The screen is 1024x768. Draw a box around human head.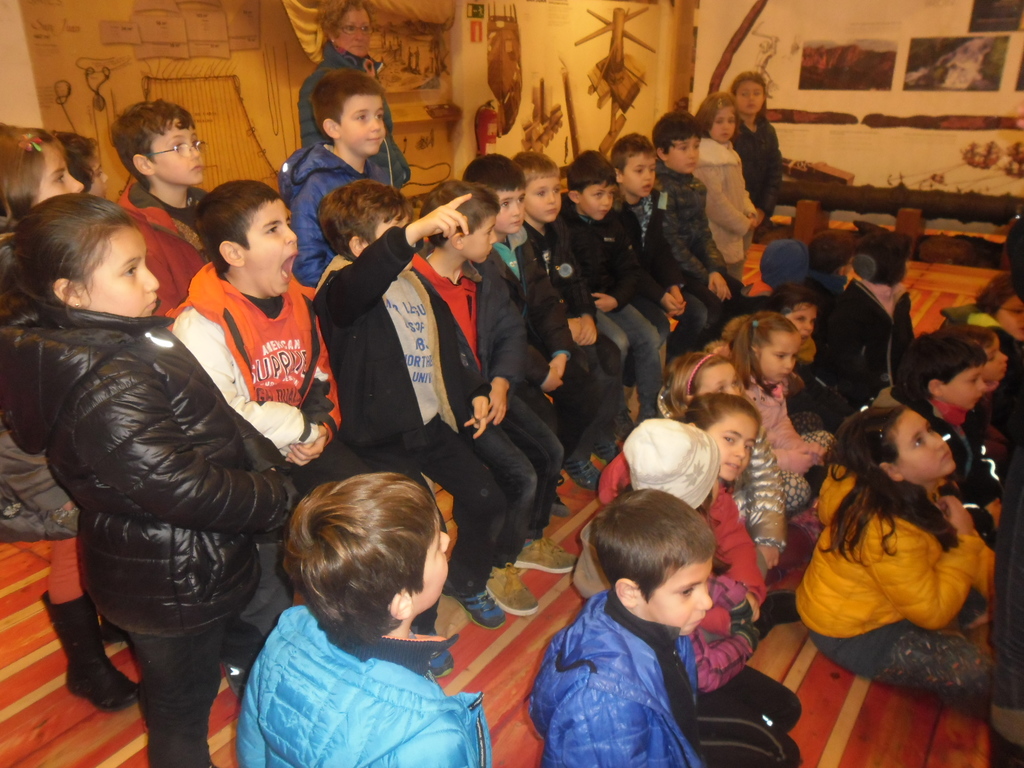
locate(509, 151, 563, 223).
